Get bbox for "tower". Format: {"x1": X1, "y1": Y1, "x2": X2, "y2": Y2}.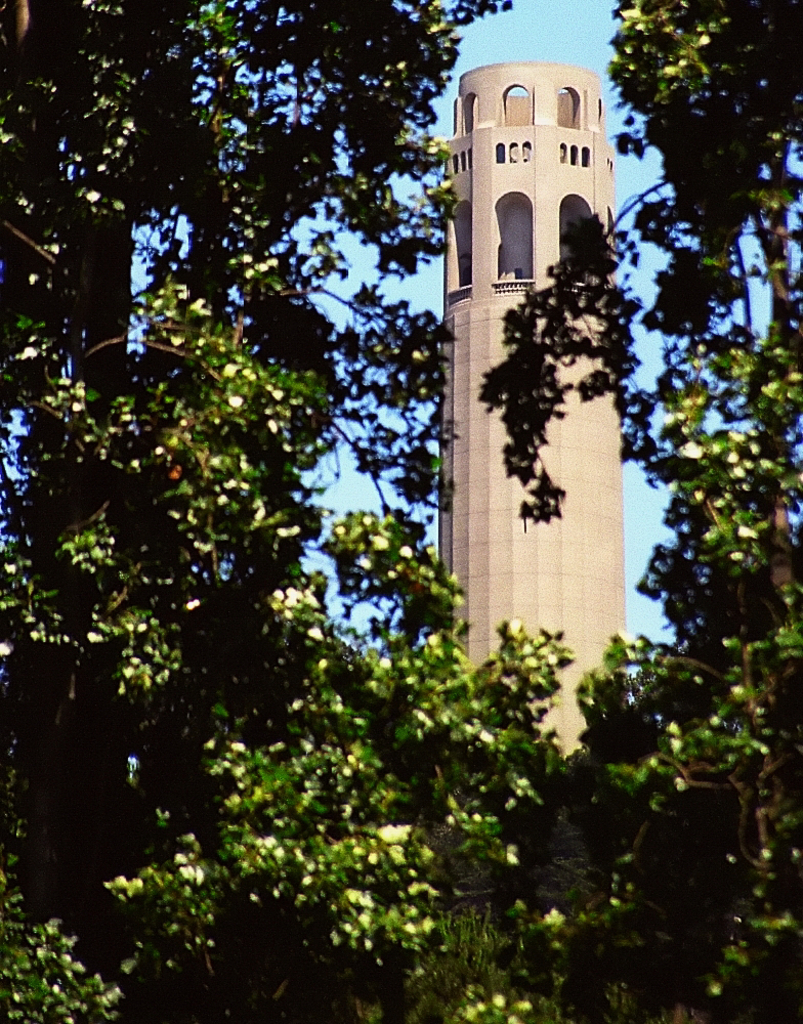
{"x1": 416, "y1": 101, "x2": 647, "y2": 645}.
